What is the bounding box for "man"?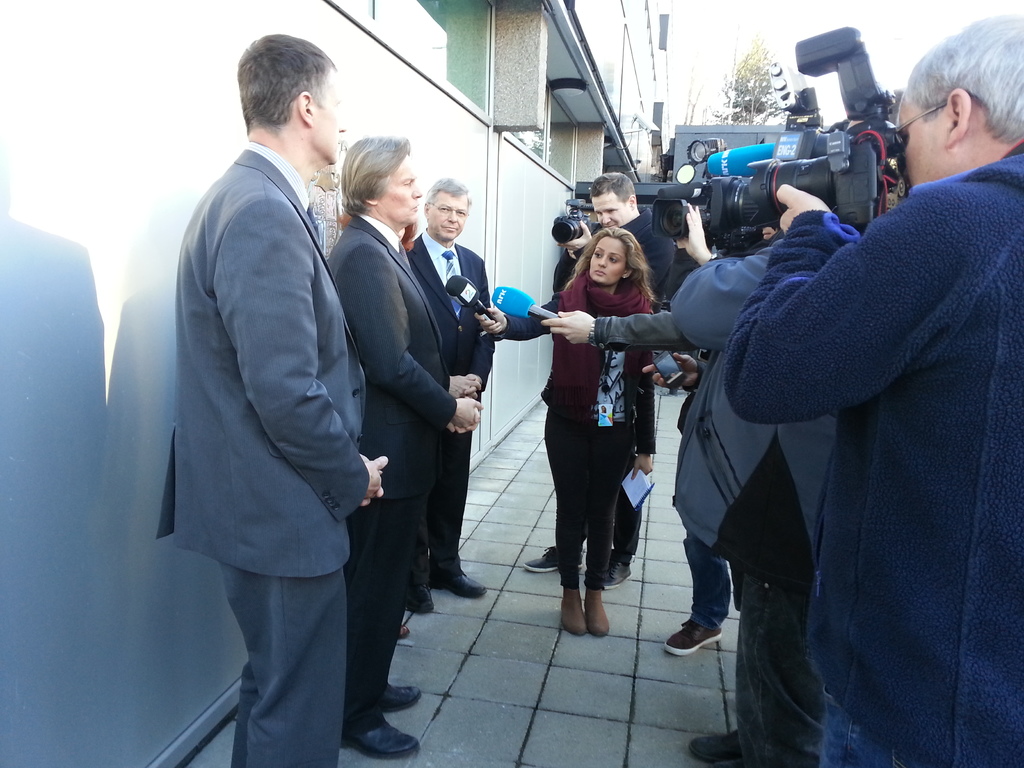
148/12/402/767.
